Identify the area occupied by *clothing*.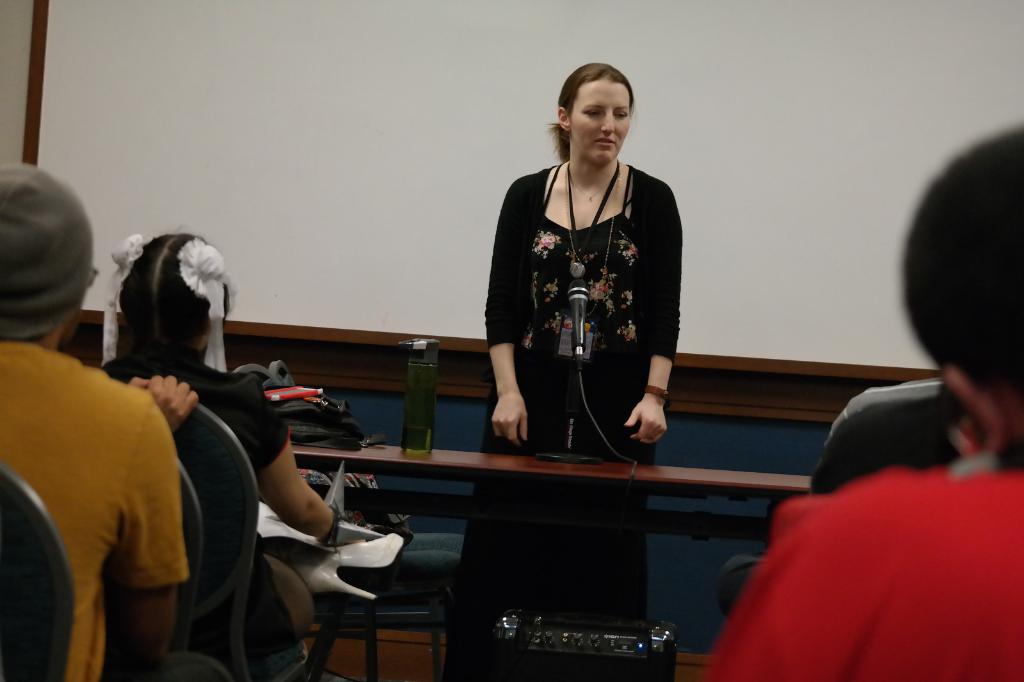
Area: rect(483, 161, 677, 681).
